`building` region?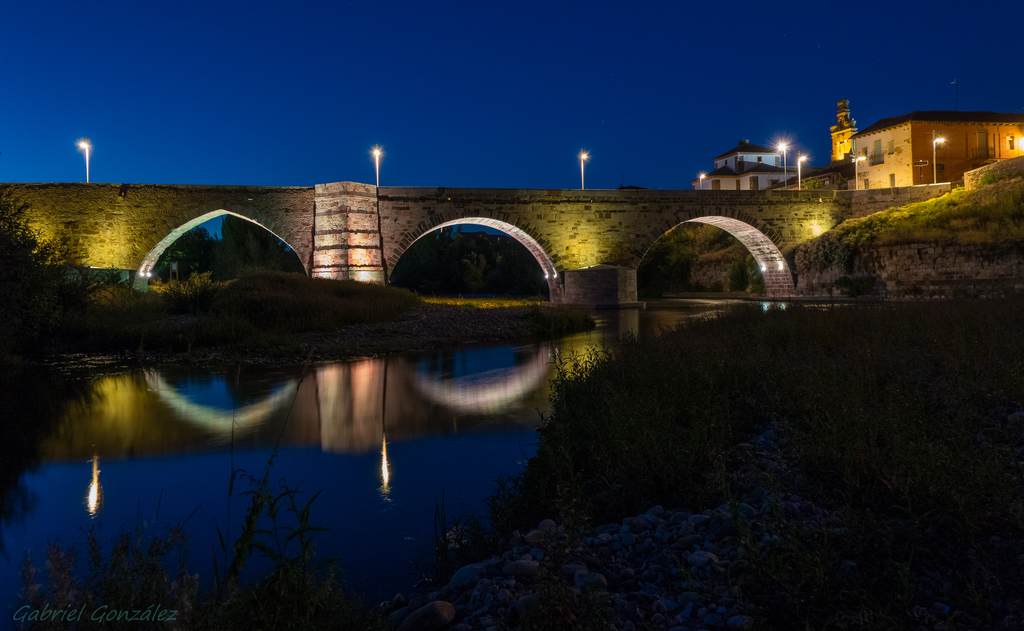
left=830, top=100, right=856, bottom=163
